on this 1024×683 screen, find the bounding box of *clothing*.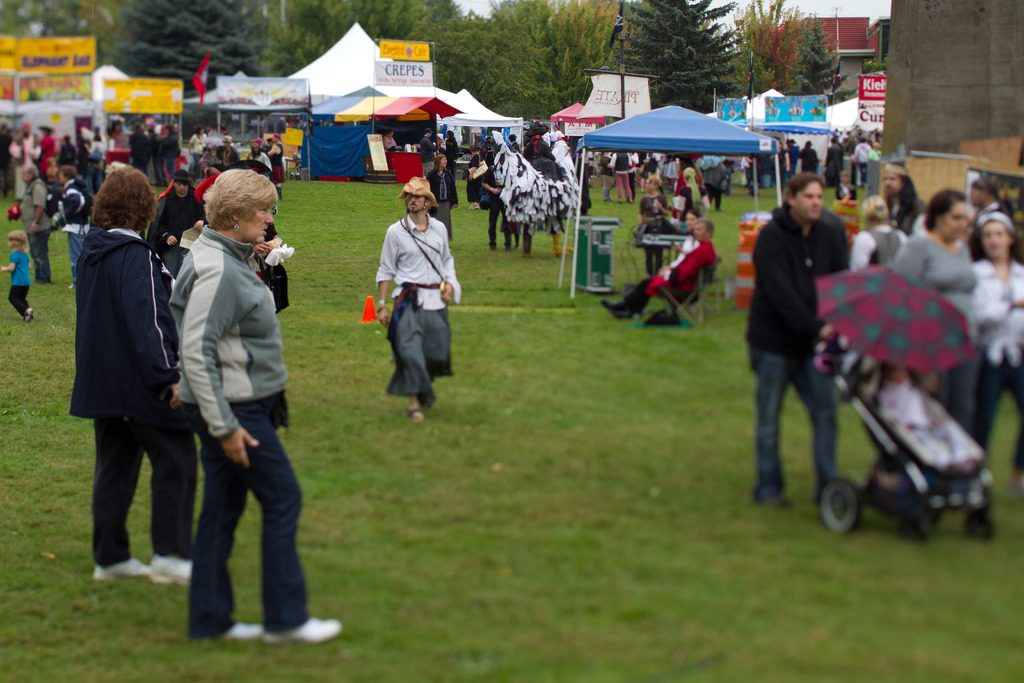
Bounding box: 61, 142, 77, 172.
